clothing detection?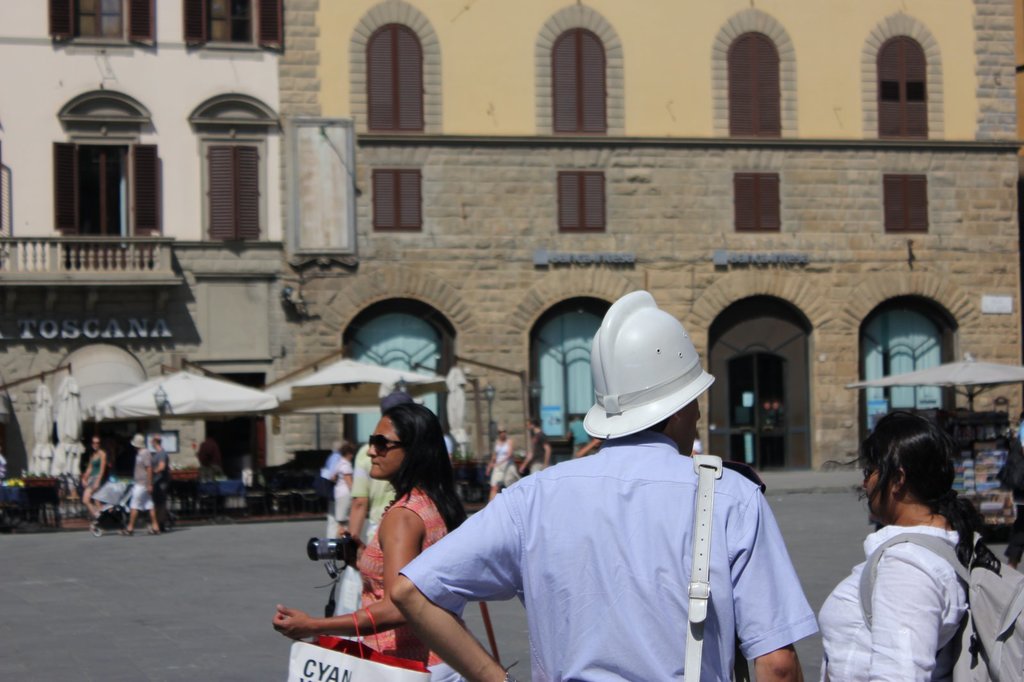
bbox(815, 530, 966, 681)
